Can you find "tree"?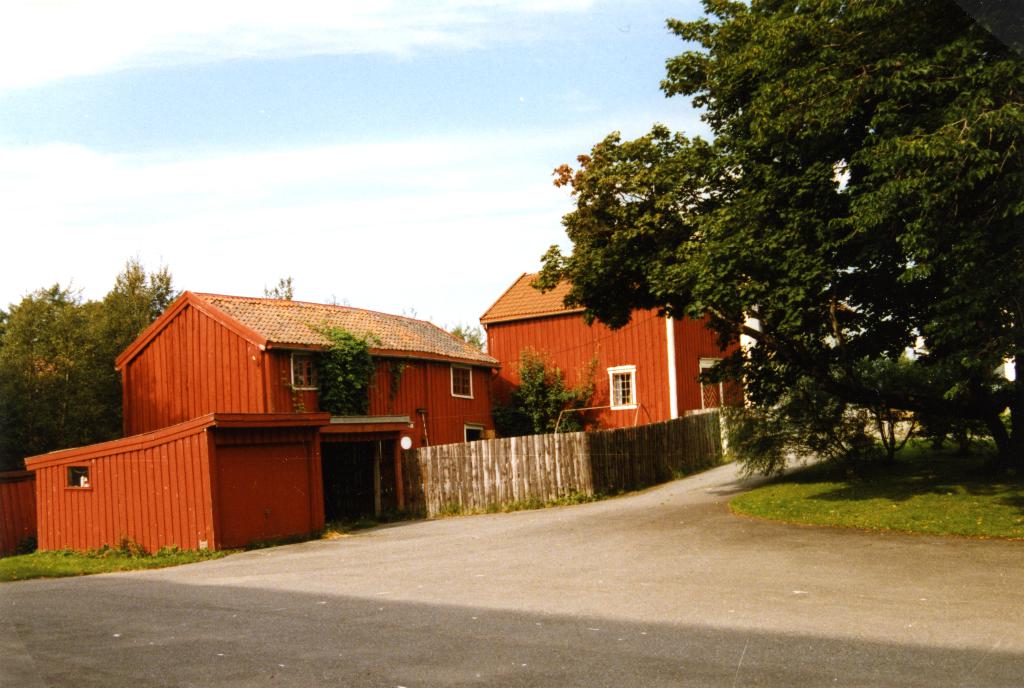
Yes, bounding box: 260 273 294 295.
